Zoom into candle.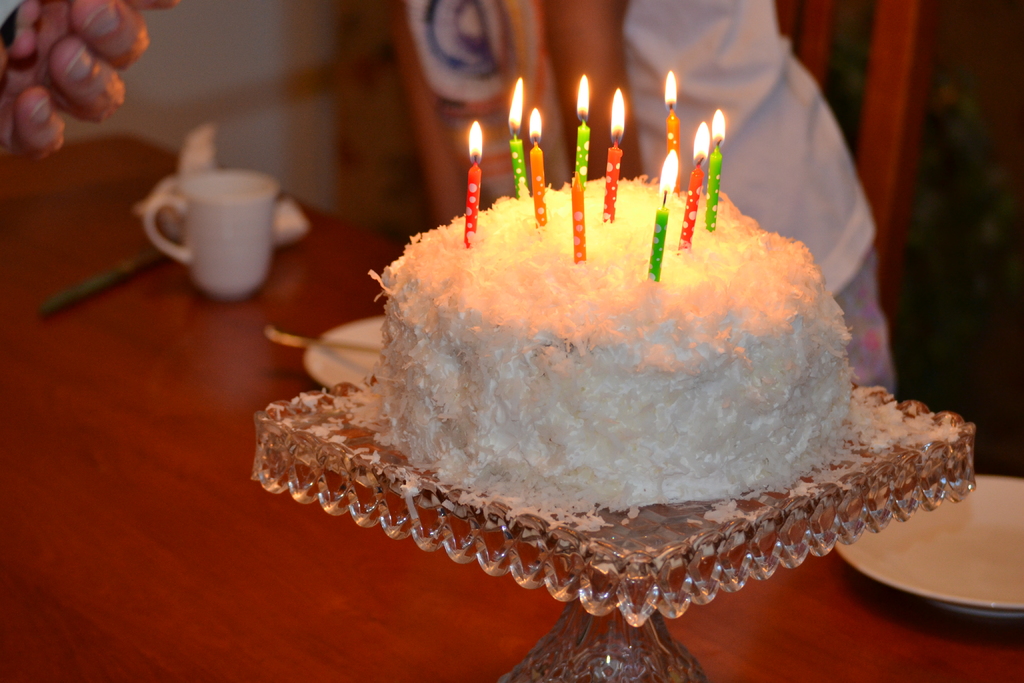
Zoom target: bbox(664, 75, 680, 192).
